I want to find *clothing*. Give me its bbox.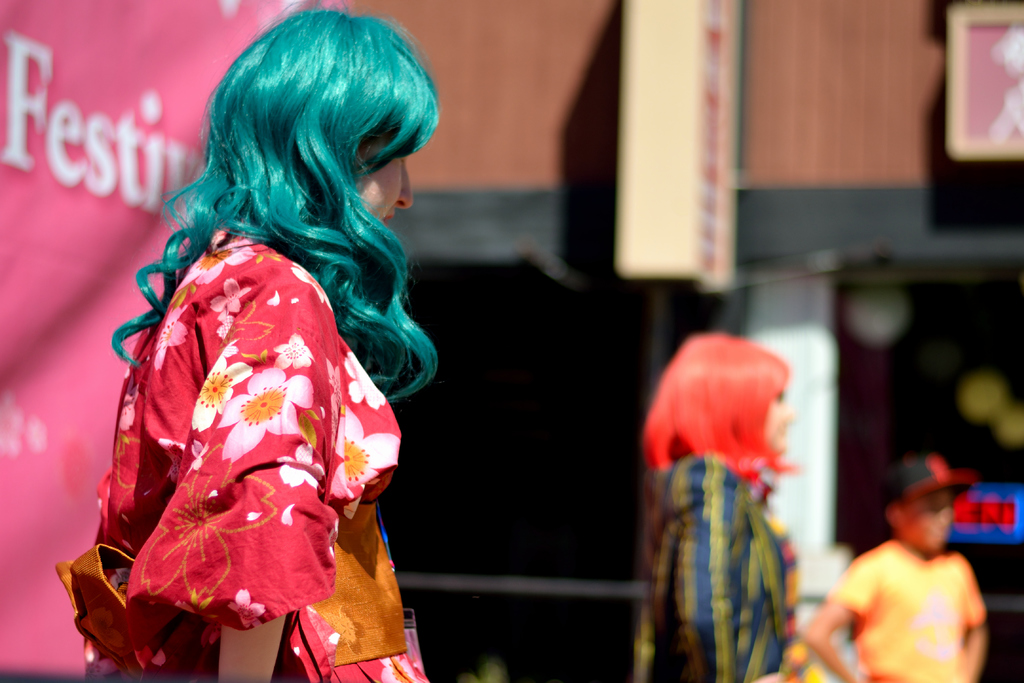
box(85, 198, 413, 648).
